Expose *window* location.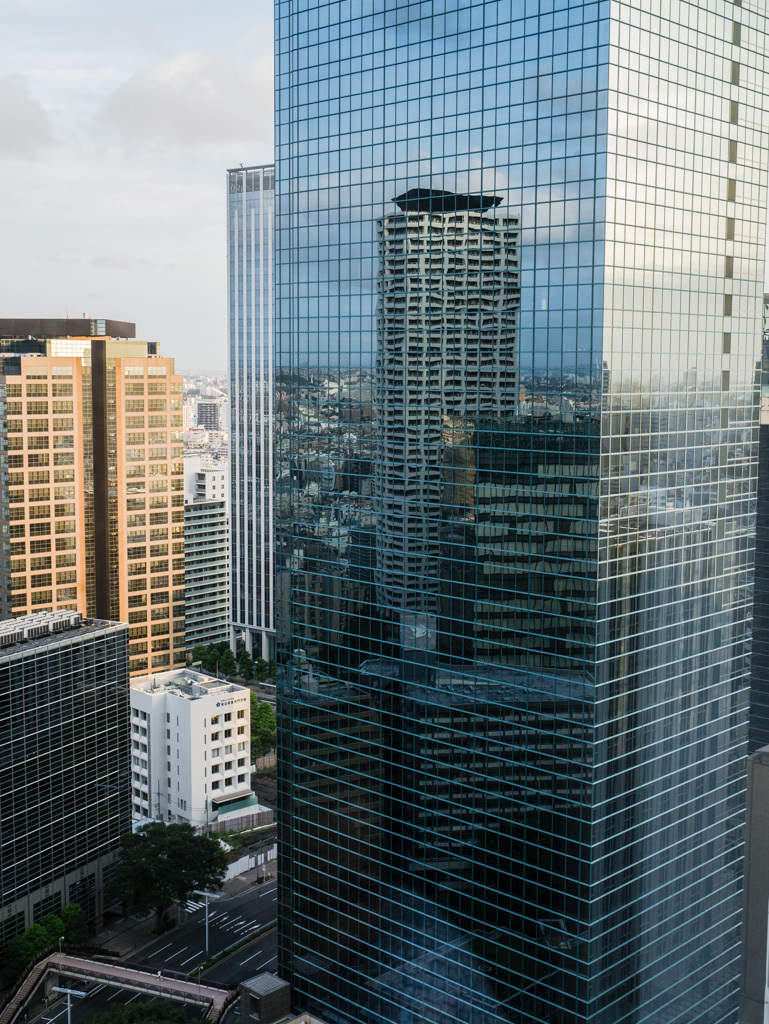
Exposed at (0, 0, 768, 1023).
